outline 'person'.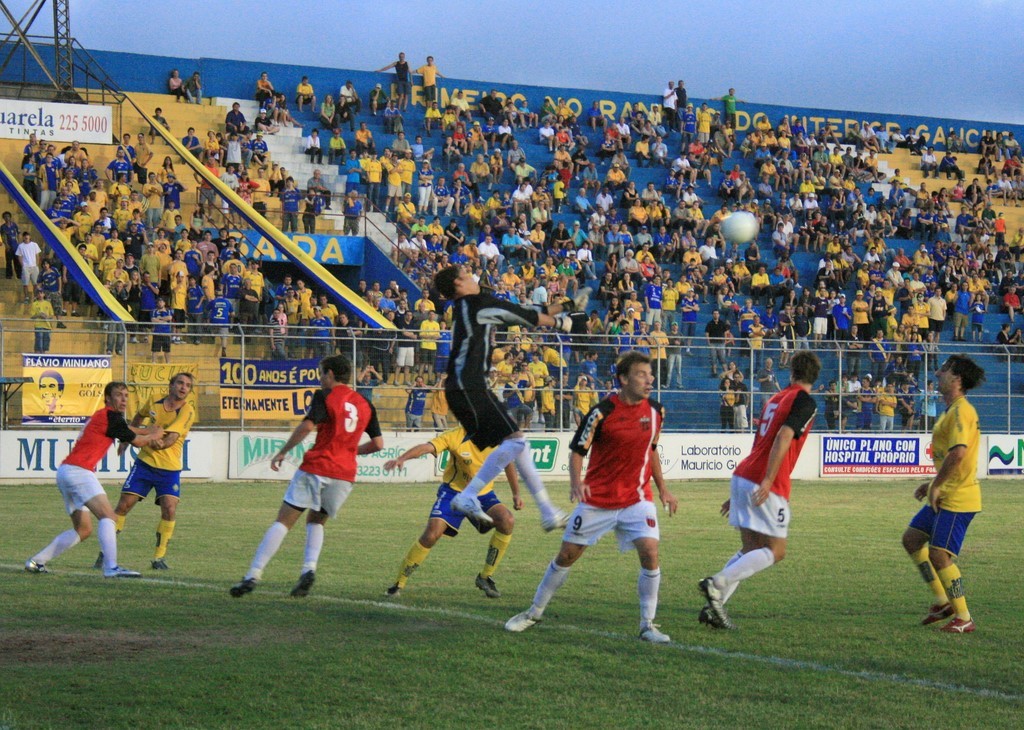
Outline: 868 330 892 374.
